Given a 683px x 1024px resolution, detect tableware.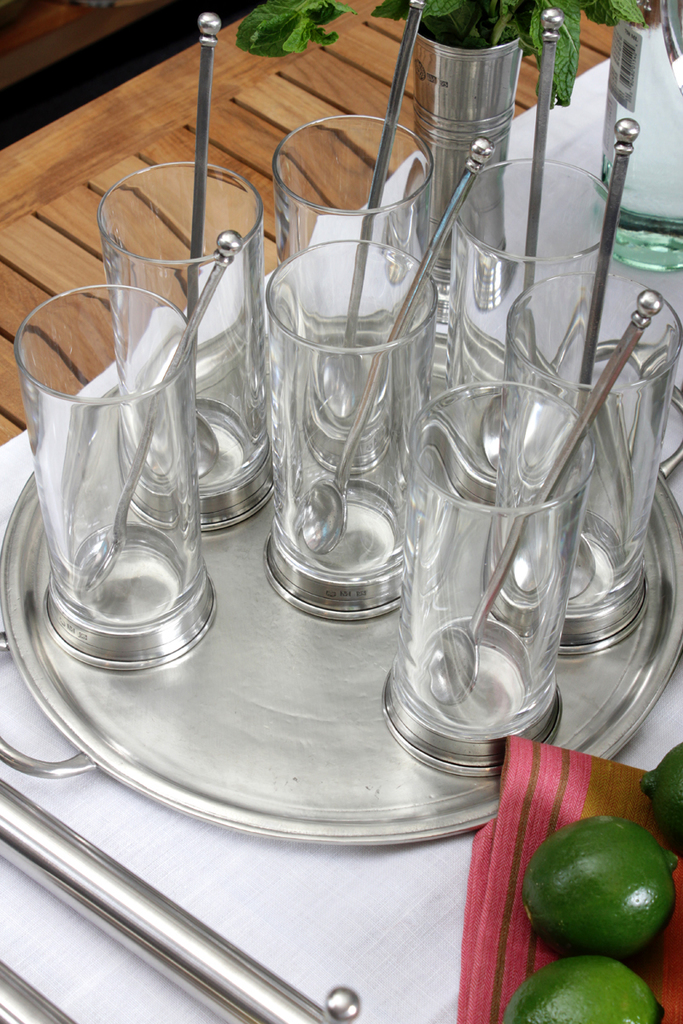
(256,235,429,623).
